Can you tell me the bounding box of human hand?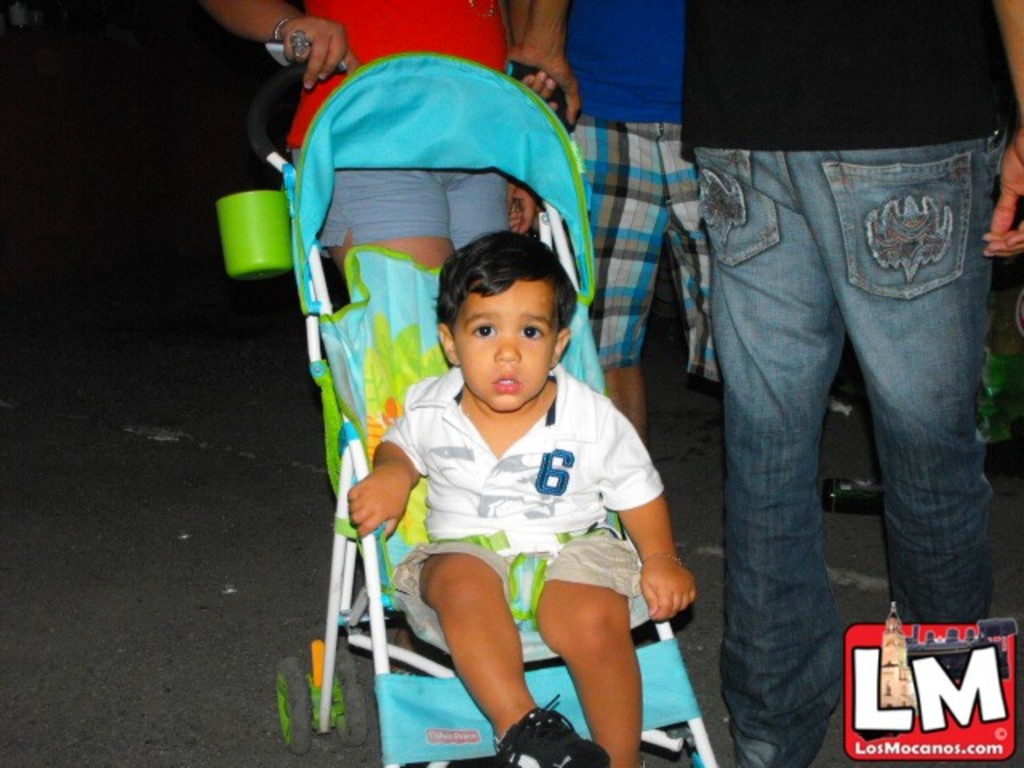
l=640, t=555, r=699, b=626.
